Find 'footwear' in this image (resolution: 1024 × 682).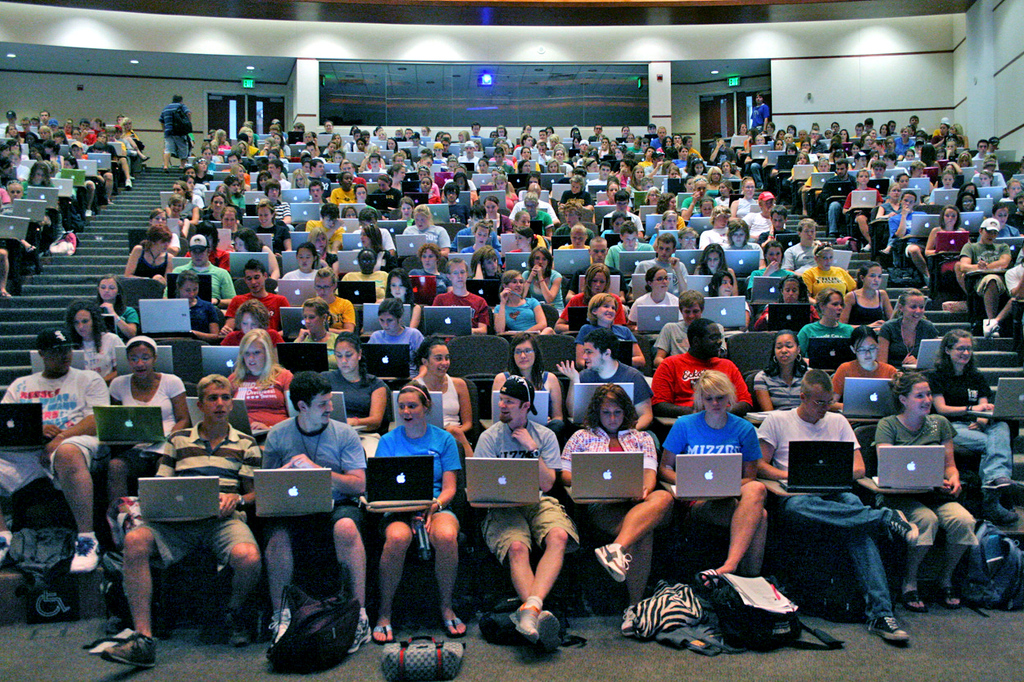
locate(443, 617, 467, 639).
